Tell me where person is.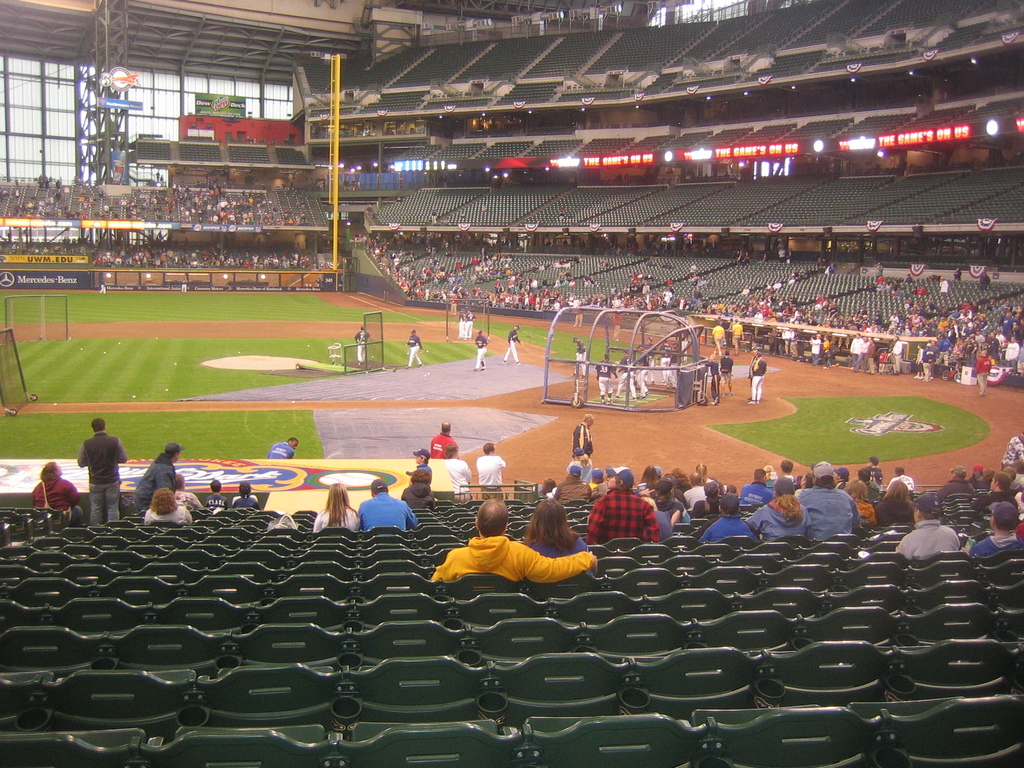
person is at [909, 347, 924, 378].
